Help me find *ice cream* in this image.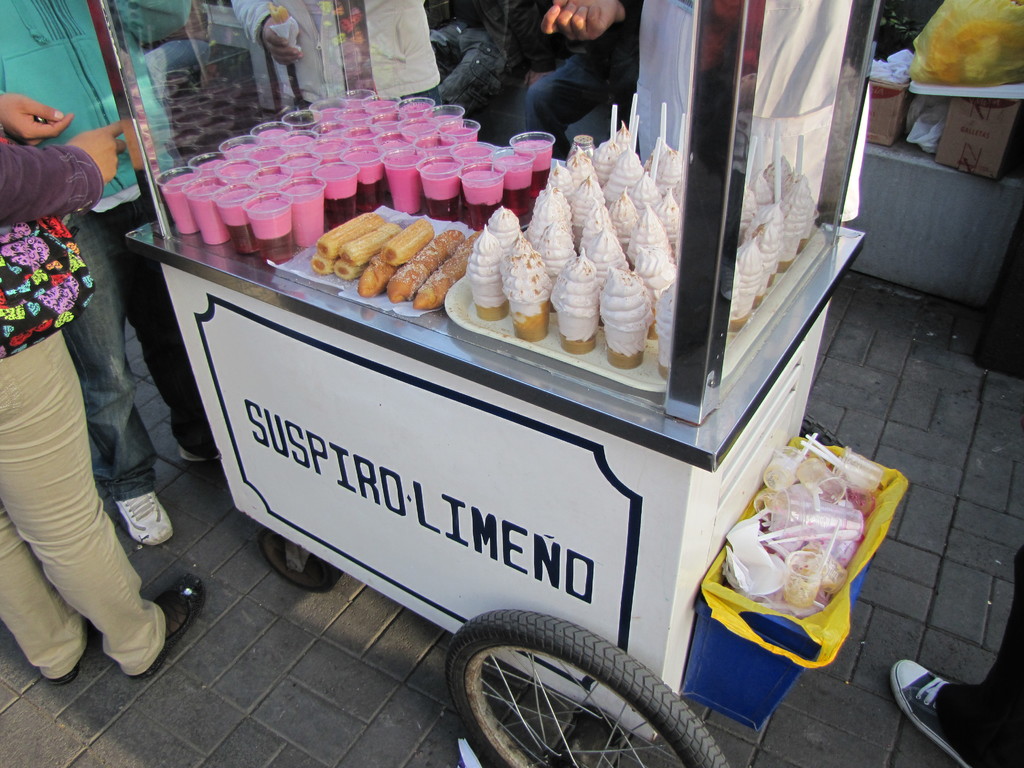
Found it: region(598, 273, 653, 358).
